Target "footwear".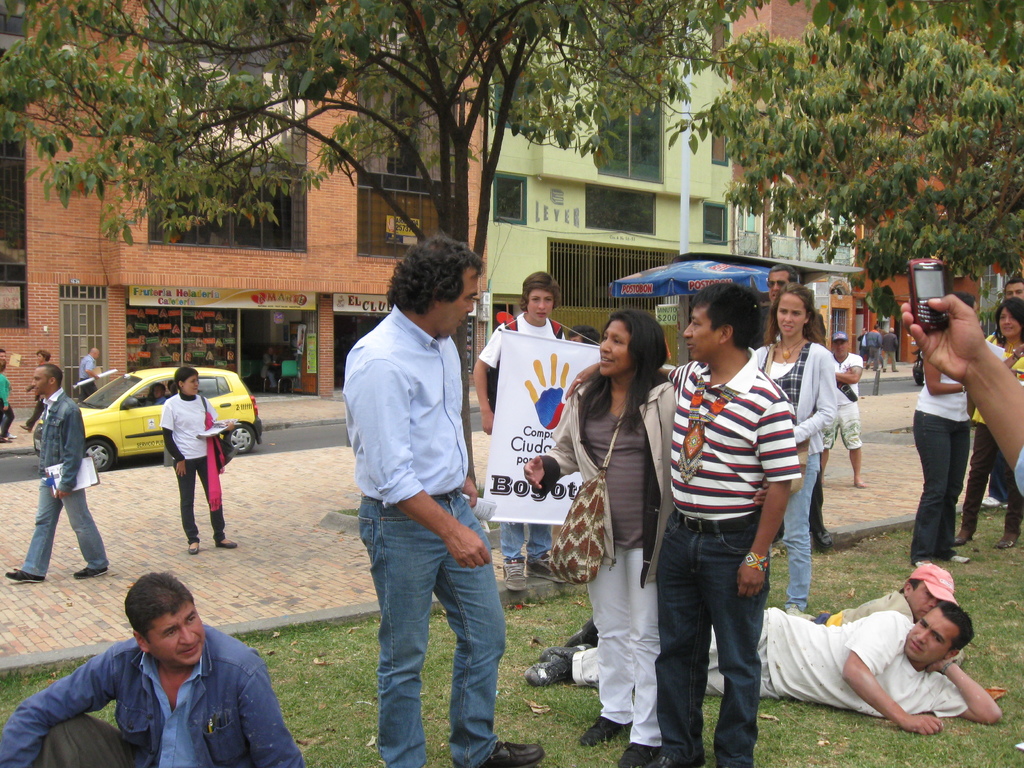
Target region: left=527, top=555, right=570, bottom=586.
